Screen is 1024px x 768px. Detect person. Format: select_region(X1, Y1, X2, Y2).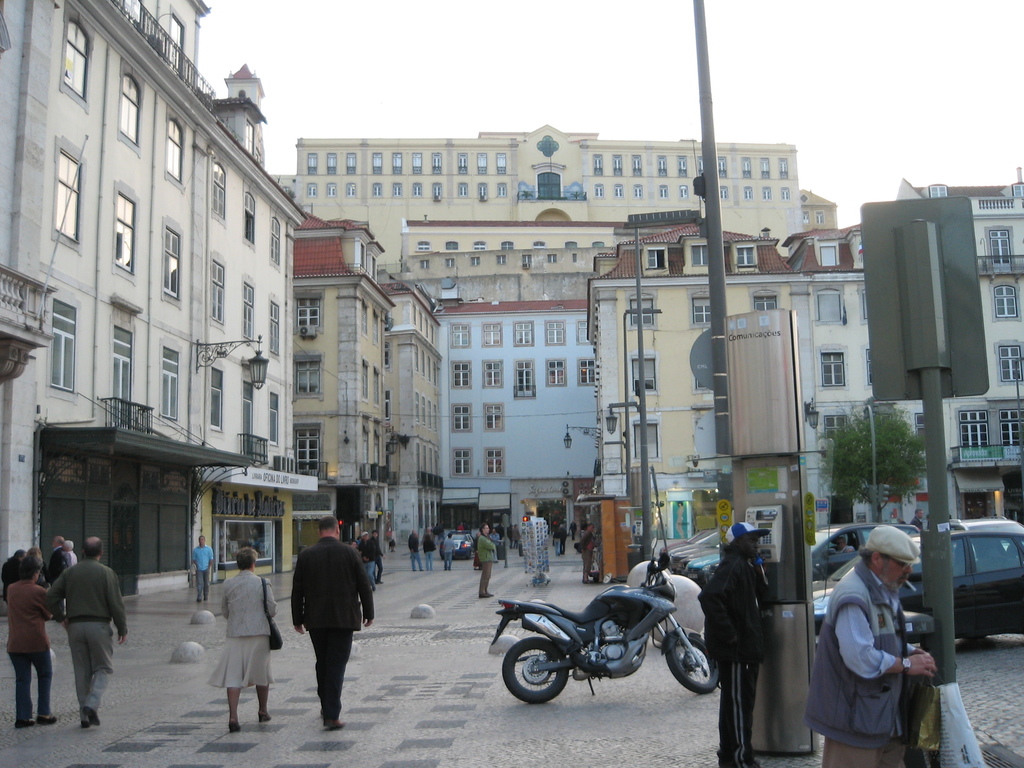
select_region(693, 521, 790, 763).
